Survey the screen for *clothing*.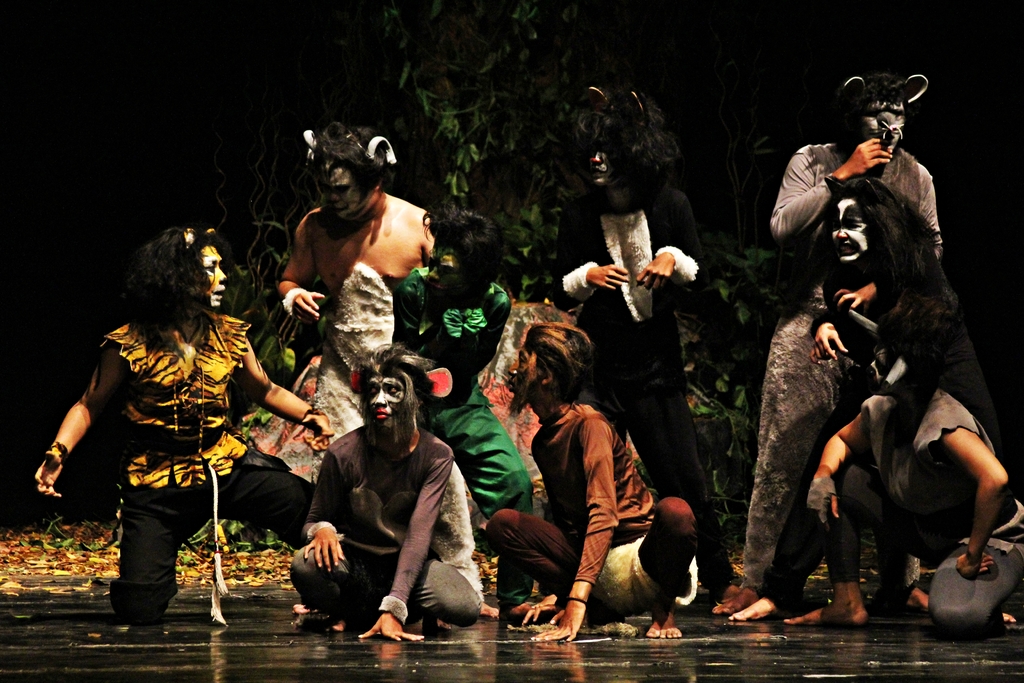
Survey found: rect(552, 185, 735, 581).
